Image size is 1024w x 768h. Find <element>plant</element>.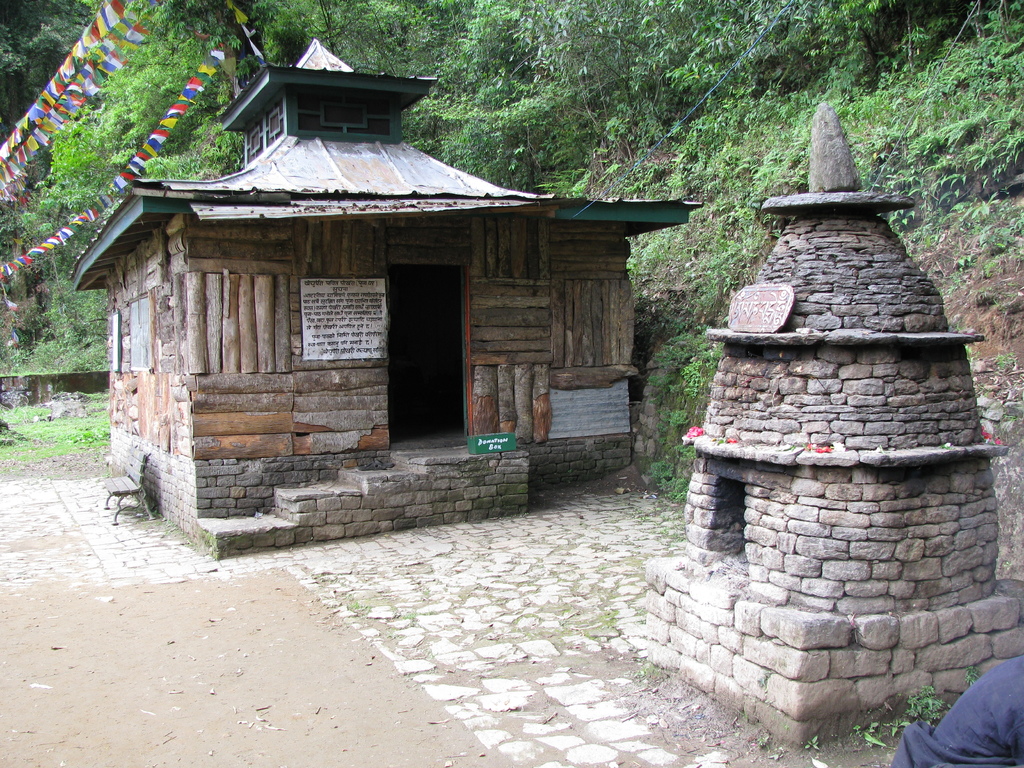
<bbox>987, 349, 1014, 375</bbox>.
